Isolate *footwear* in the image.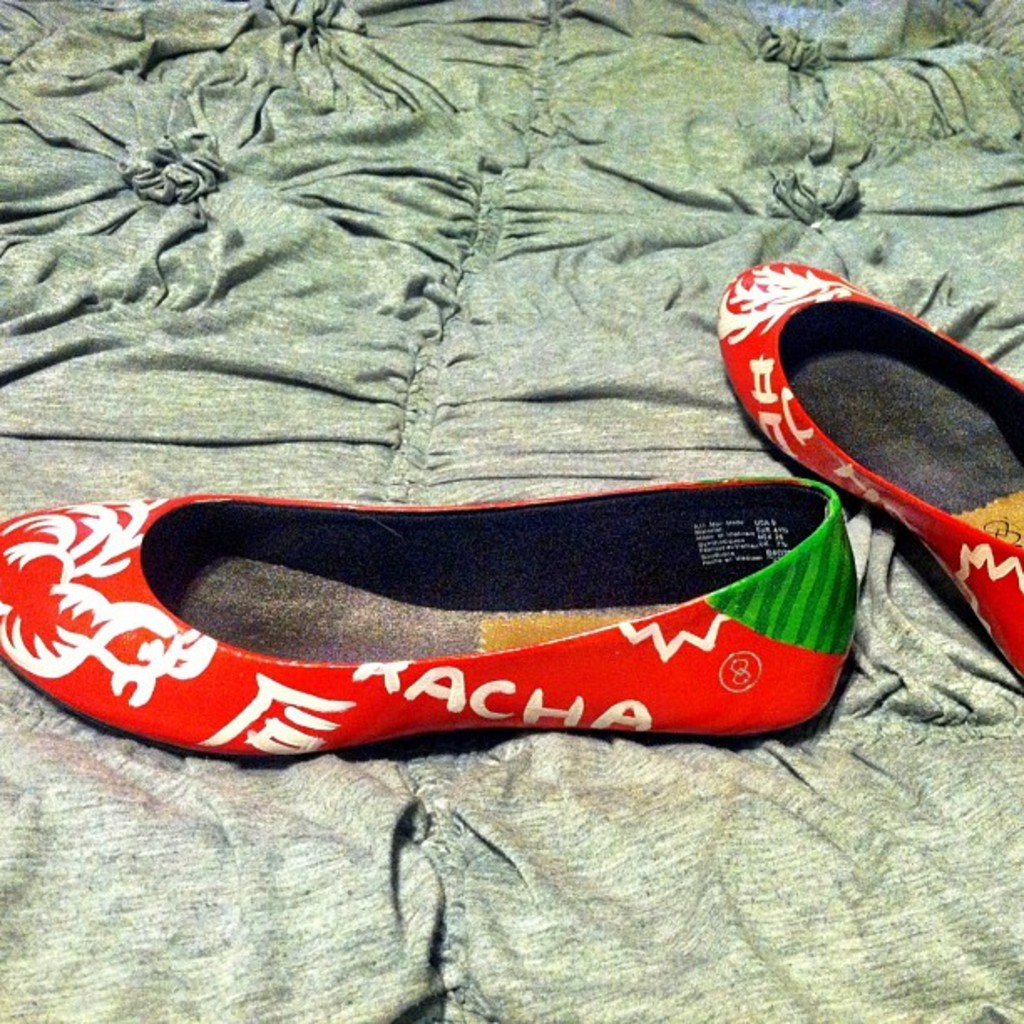
Isolated region: x1=718 y1=259 x2=1022 y2=694.
